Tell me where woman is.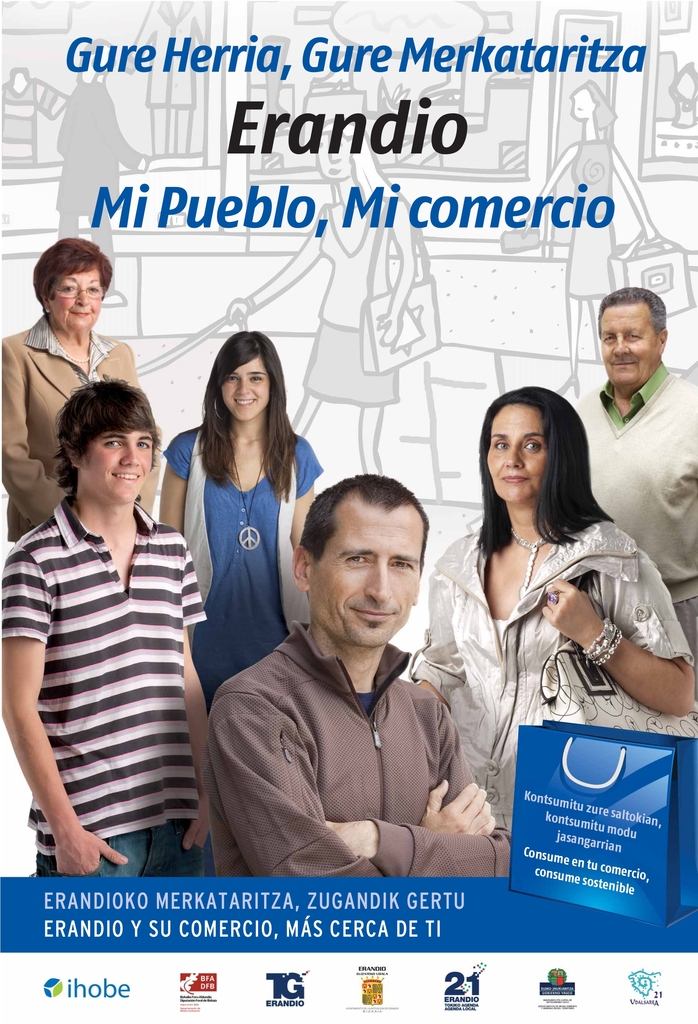
woman is at {"left": 157, "top": 330, "right": 322, "bottom": 713}.
